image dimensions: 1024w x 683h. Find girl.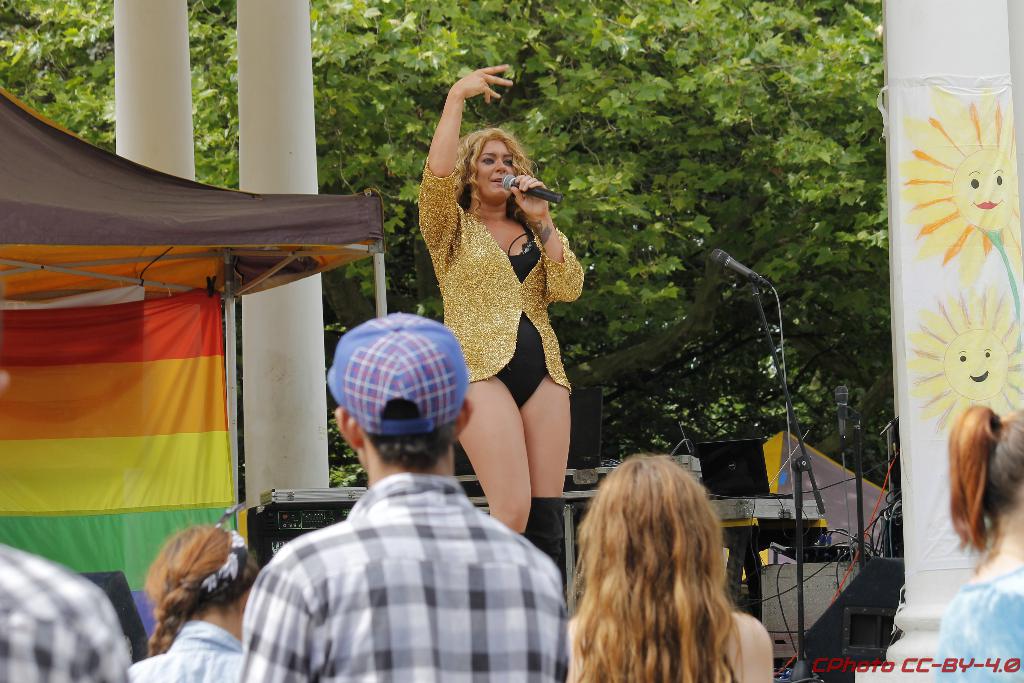
left=419, top=64, right=586, bottom=566.
